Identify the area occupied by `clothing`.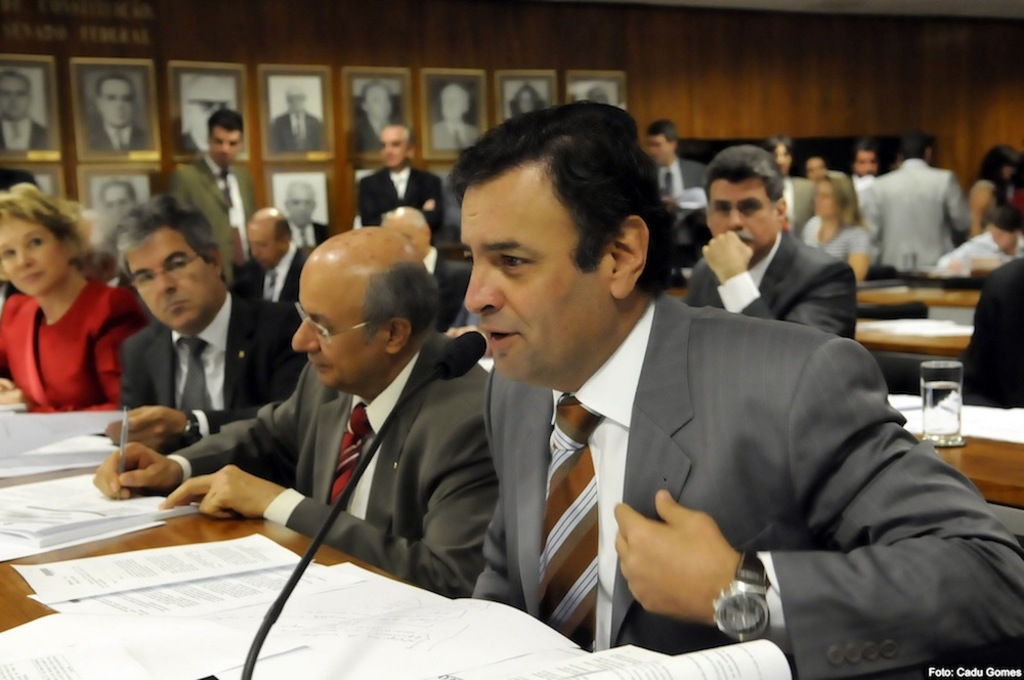
Area: detection(692, 222, 860, 336).
